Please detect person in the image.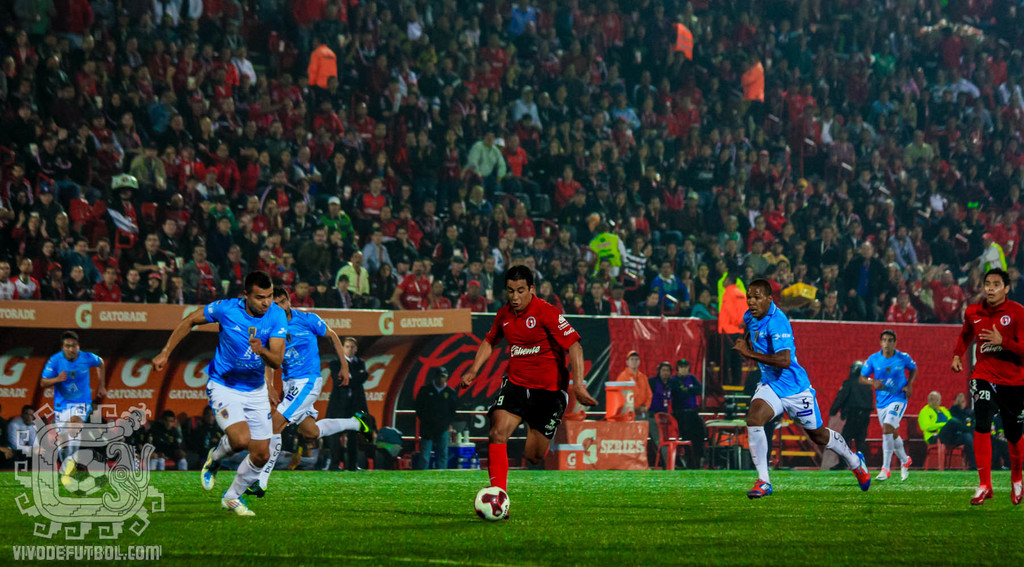
152, 411, 186, 468.
